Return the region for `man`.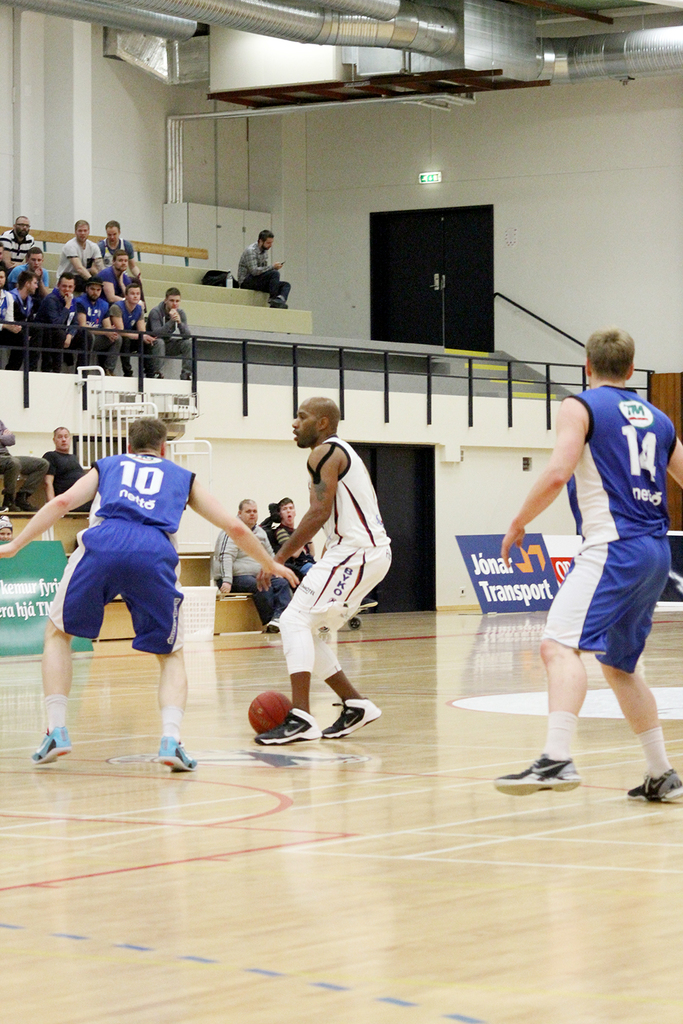
236, 225, 294, 310.
